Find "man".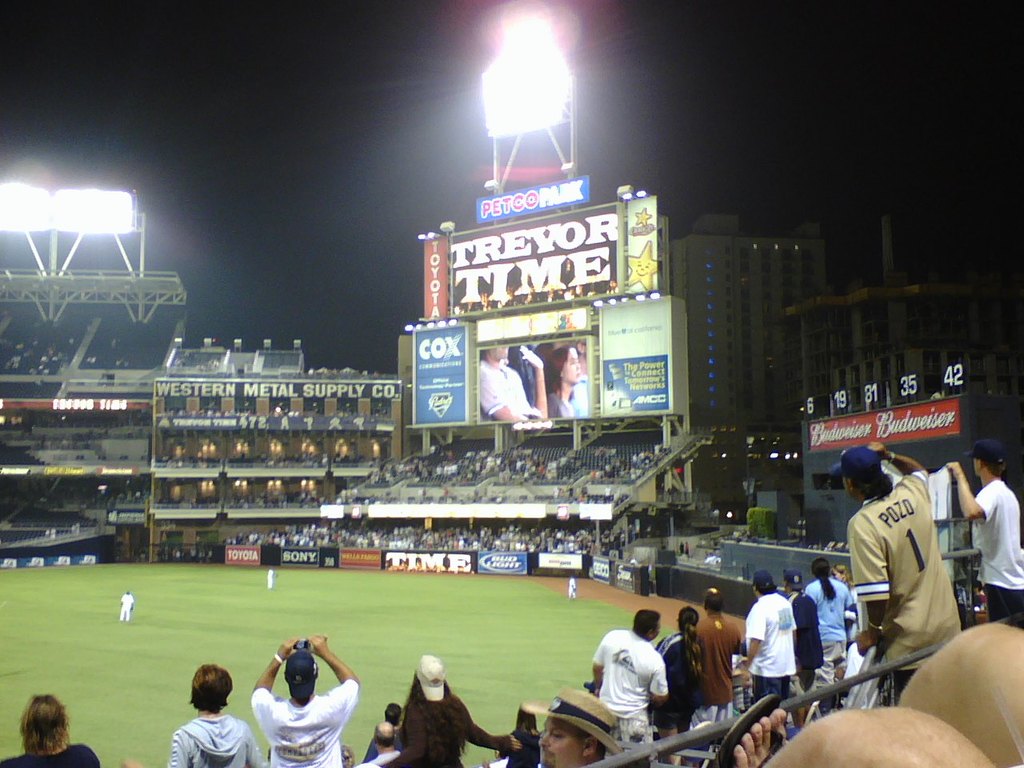
x1=580 y1=614 x2=689 y2=761.
